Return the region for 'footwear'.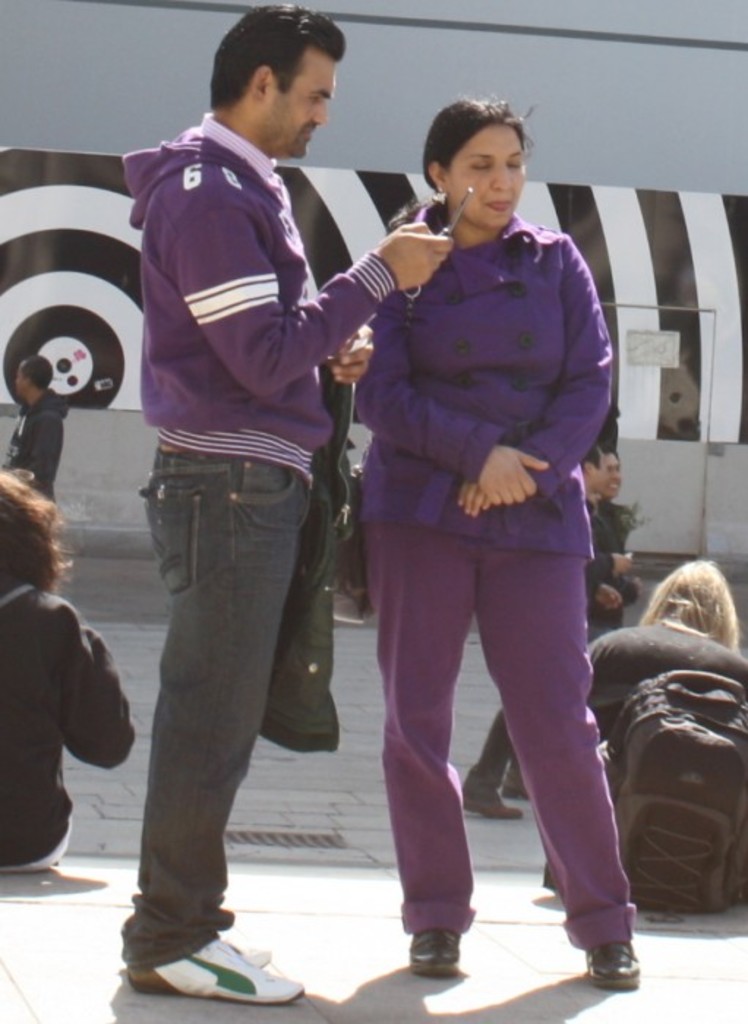
215/926/271/965.
